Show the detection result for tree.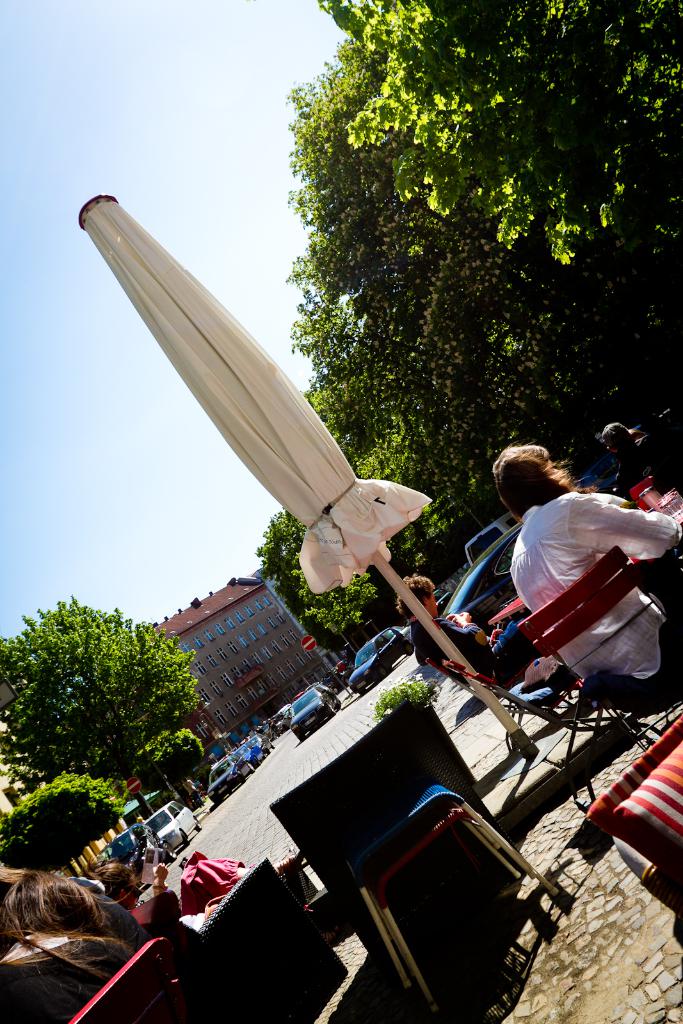
22:577:218:855.
